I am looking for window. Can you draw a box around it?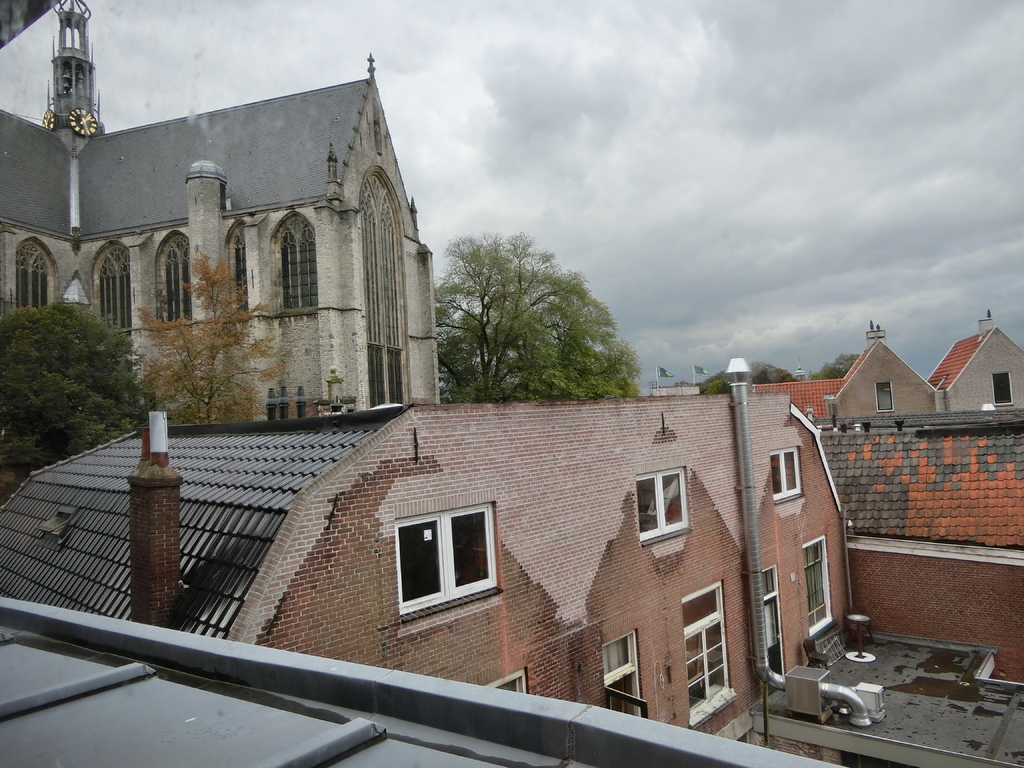
Sure, the bounding box is [228, 216, 252, 315].
